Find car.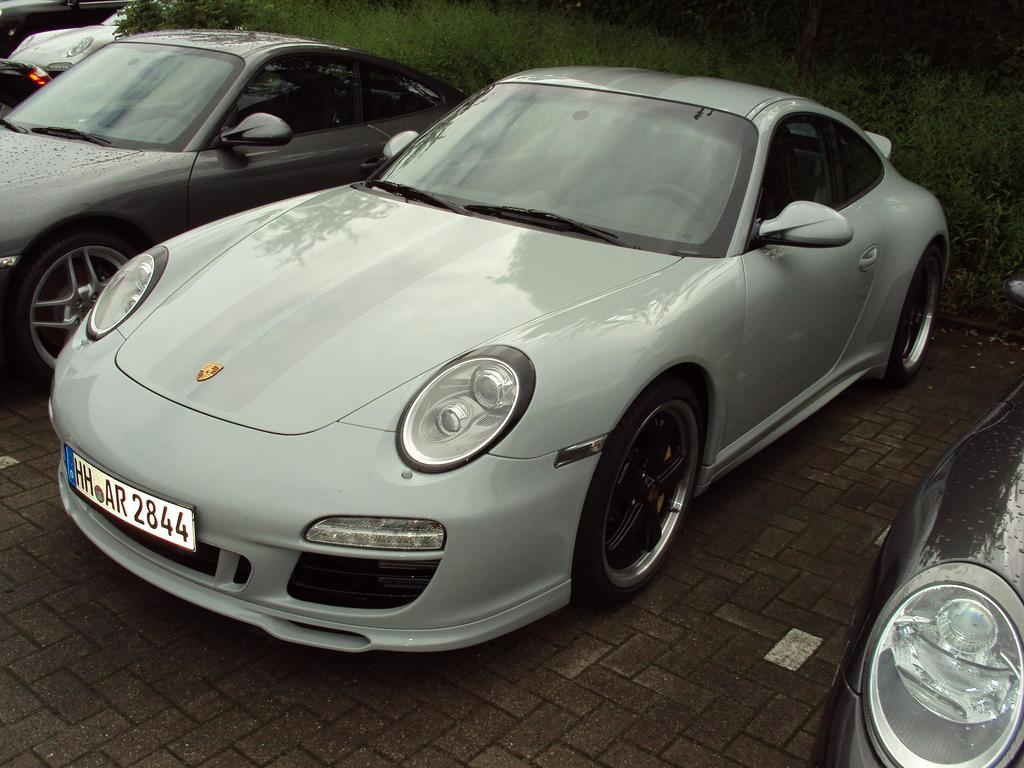
<box>802,286,1023,767</box>.
